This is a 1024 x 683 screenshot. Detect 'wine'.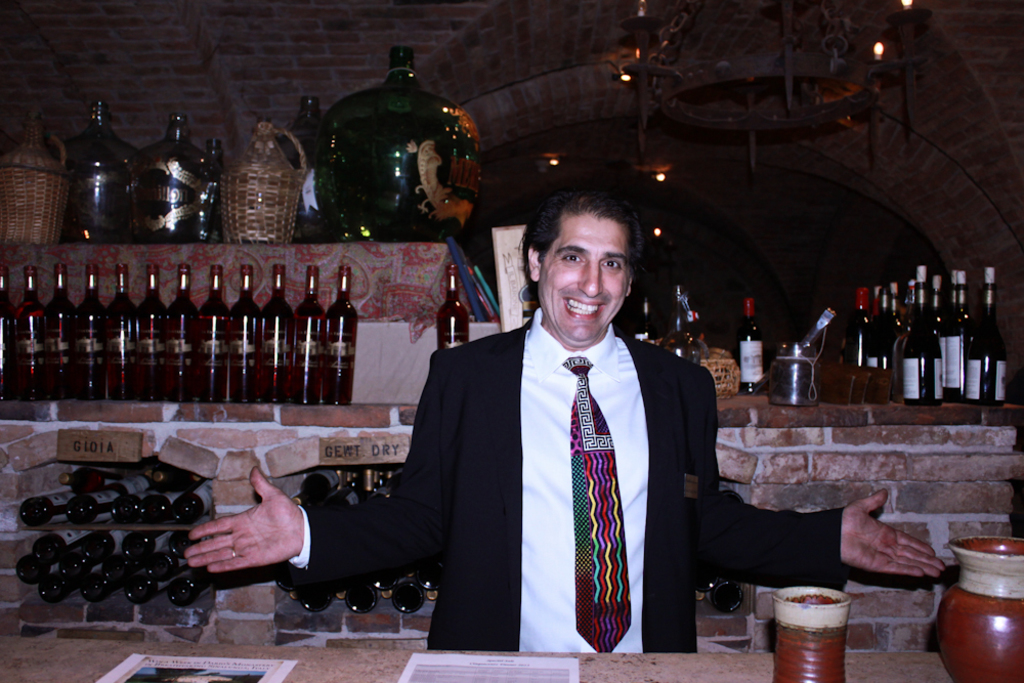
box(172, 263, 196, 404).
